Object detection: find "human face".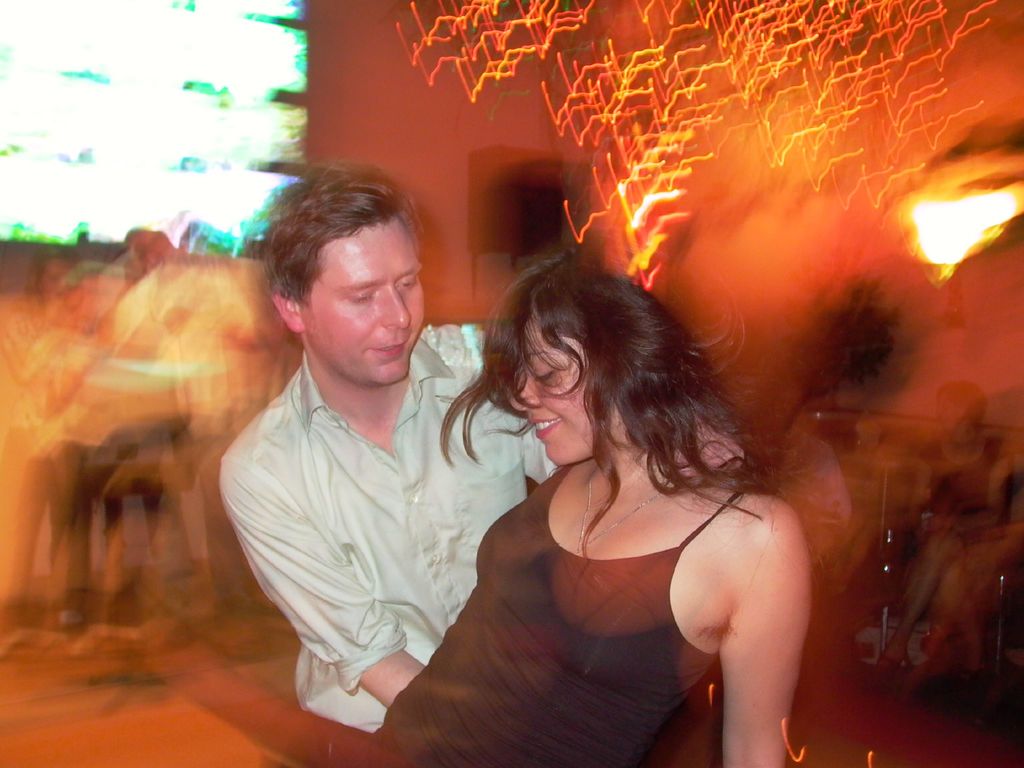
Rect(513, 303, 594, 466).
